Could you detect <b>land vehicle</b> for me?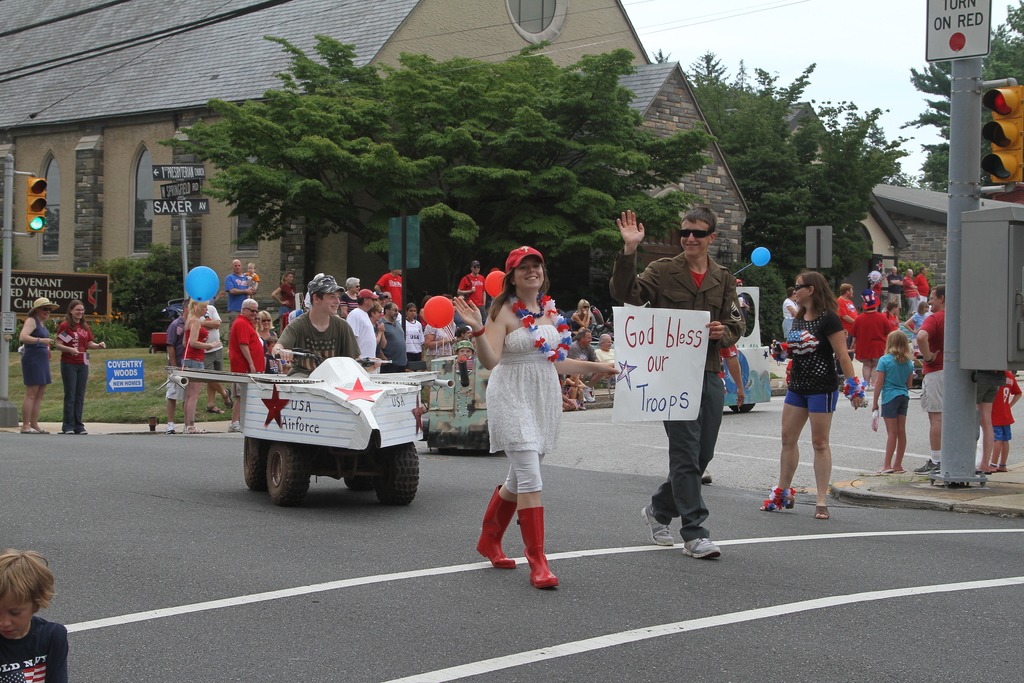
Detection result: box(726, 347, 770, 416).
